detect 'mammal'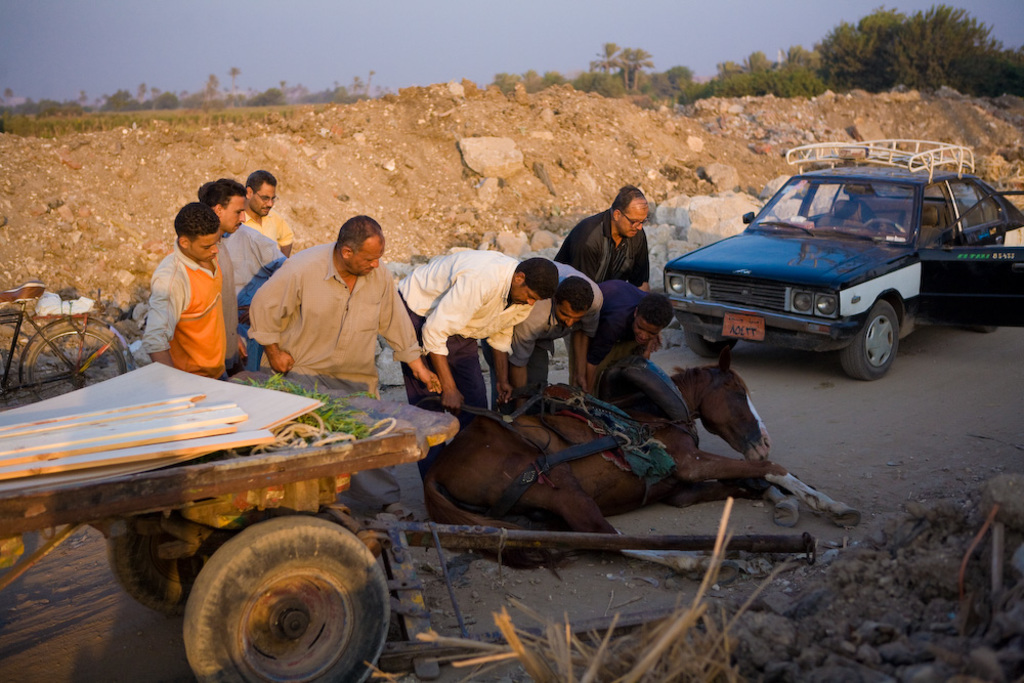
x1=589, y1=280, x2=671, y2=391
